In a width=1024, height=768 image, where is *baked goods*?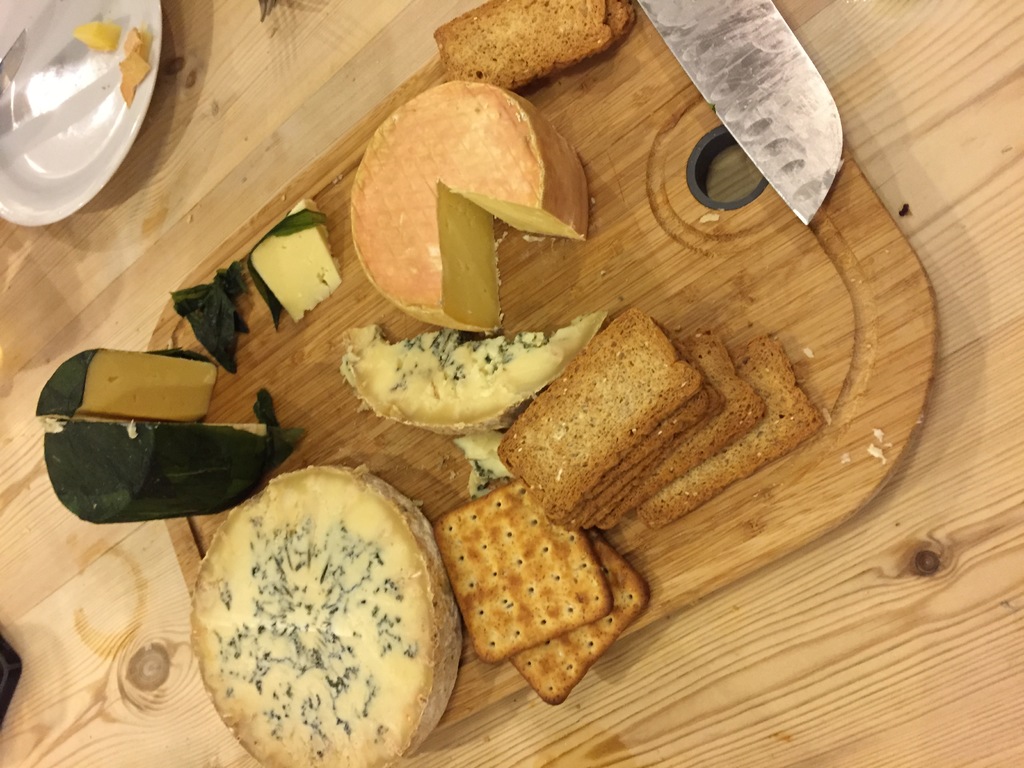
(195, 465, 436, 762).
